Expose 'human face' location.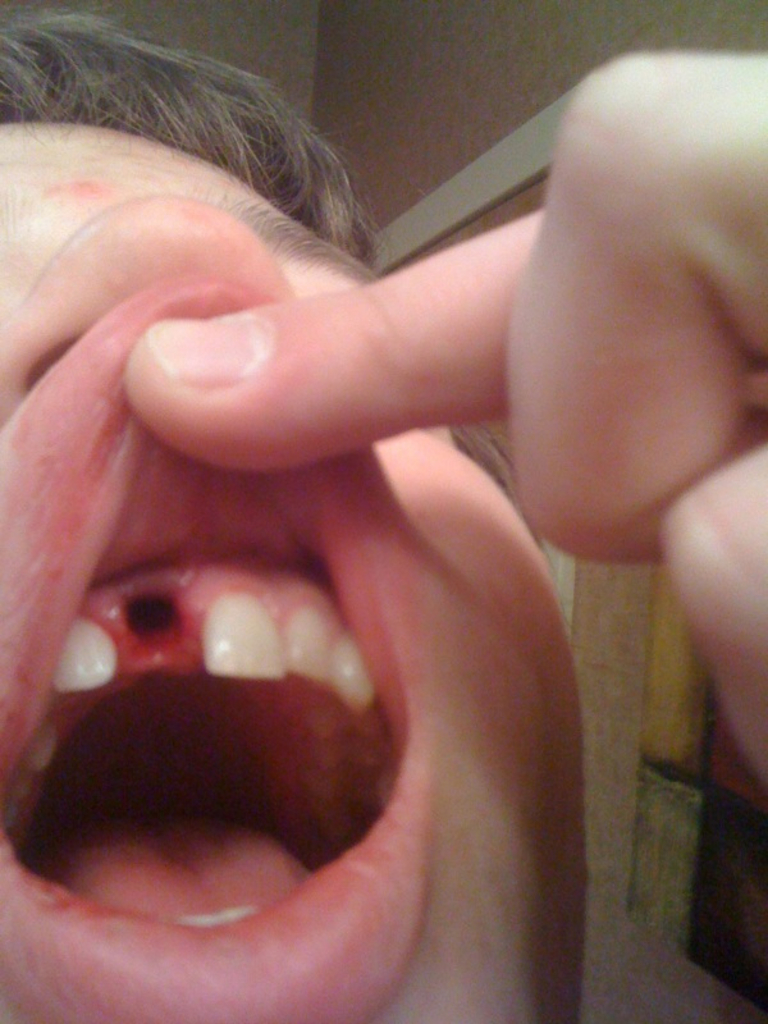
Exposed at {"x1": 0, "y1": 119, "x2": 589, "y2": 1023}.
